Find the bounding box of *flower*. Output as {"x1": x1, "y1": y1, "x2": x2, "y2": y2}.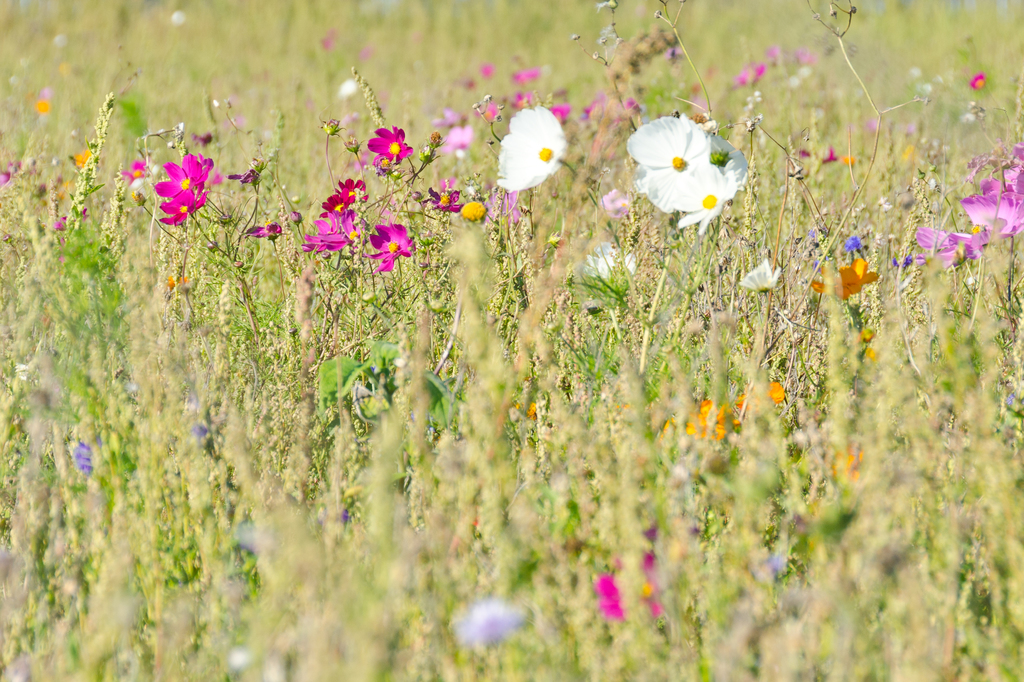
{"x1": 786, "y1": 52, "x2": 815, "y2": 89}.
